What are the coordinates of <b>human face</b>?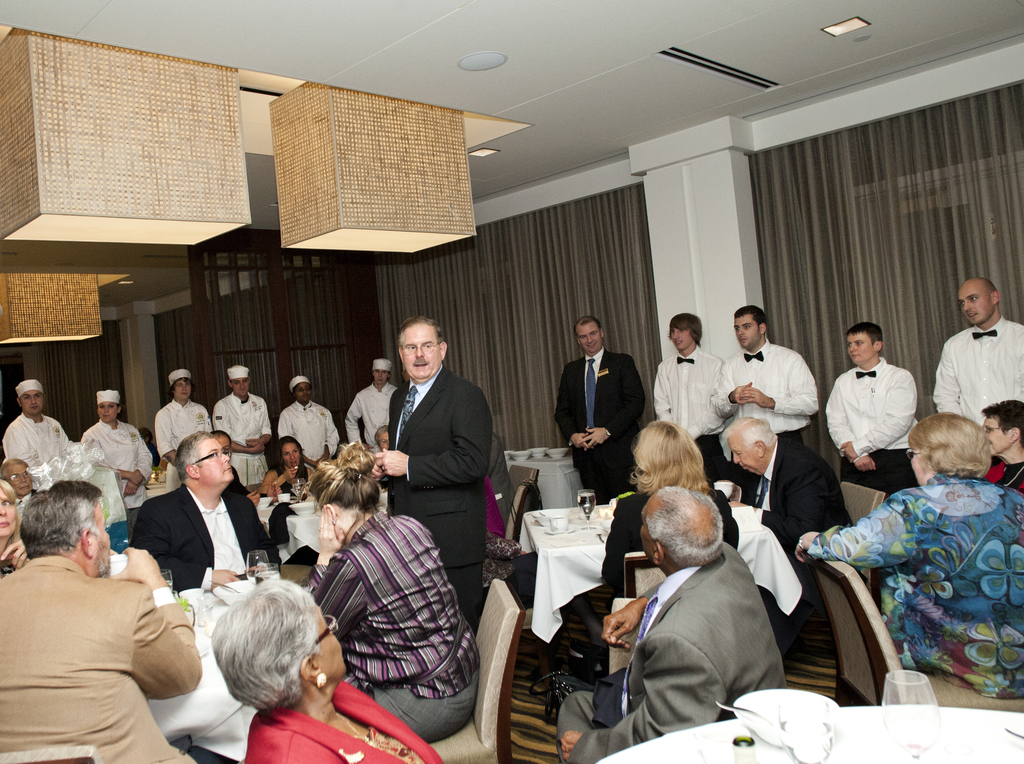
locate(848, 332, 872, 362).
